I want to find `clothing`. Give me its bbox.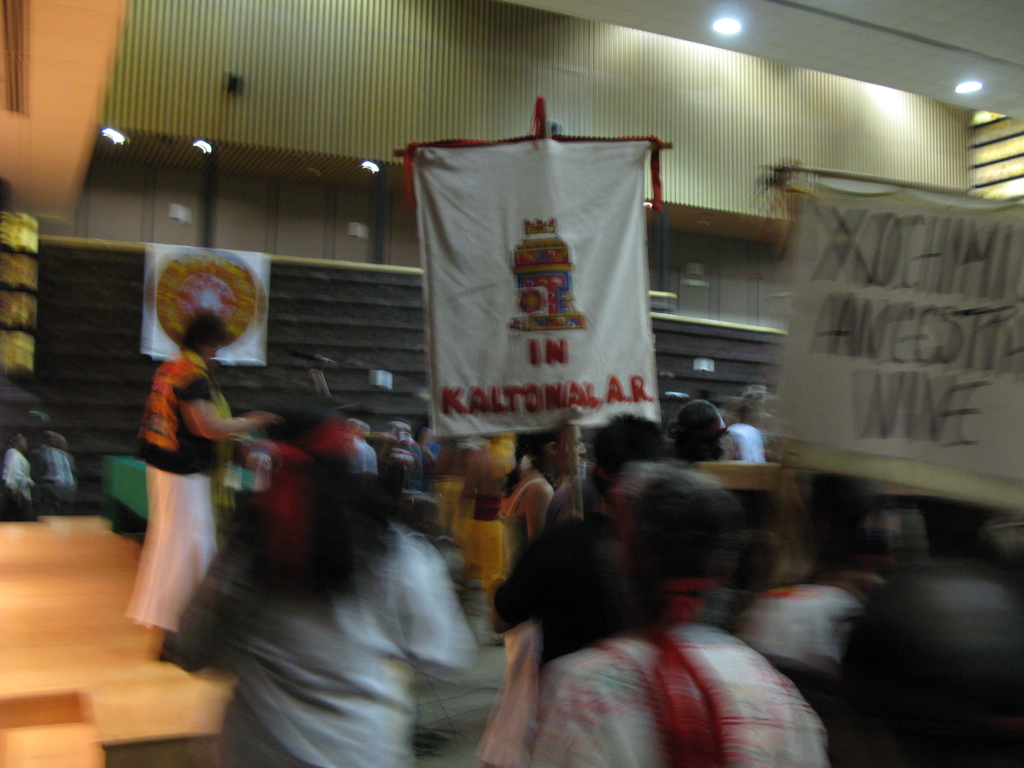
box(481, 472, 578, 767).
